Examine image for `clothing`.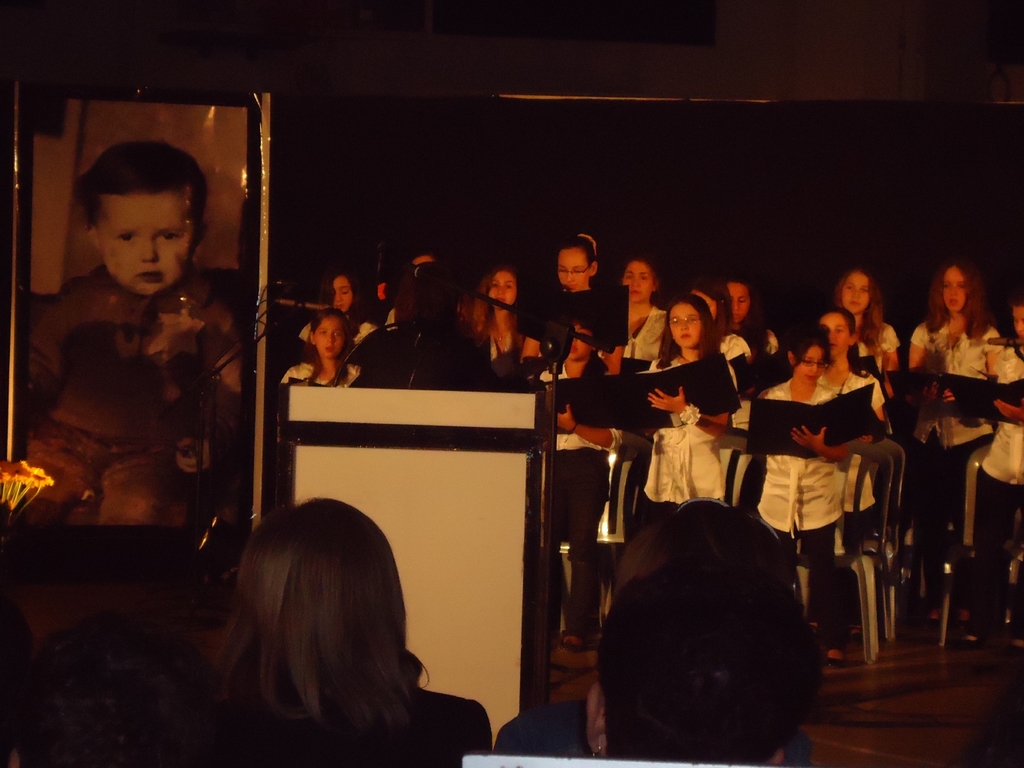
Examination result: [left=980, top=337, right=1023, bottom=484].
